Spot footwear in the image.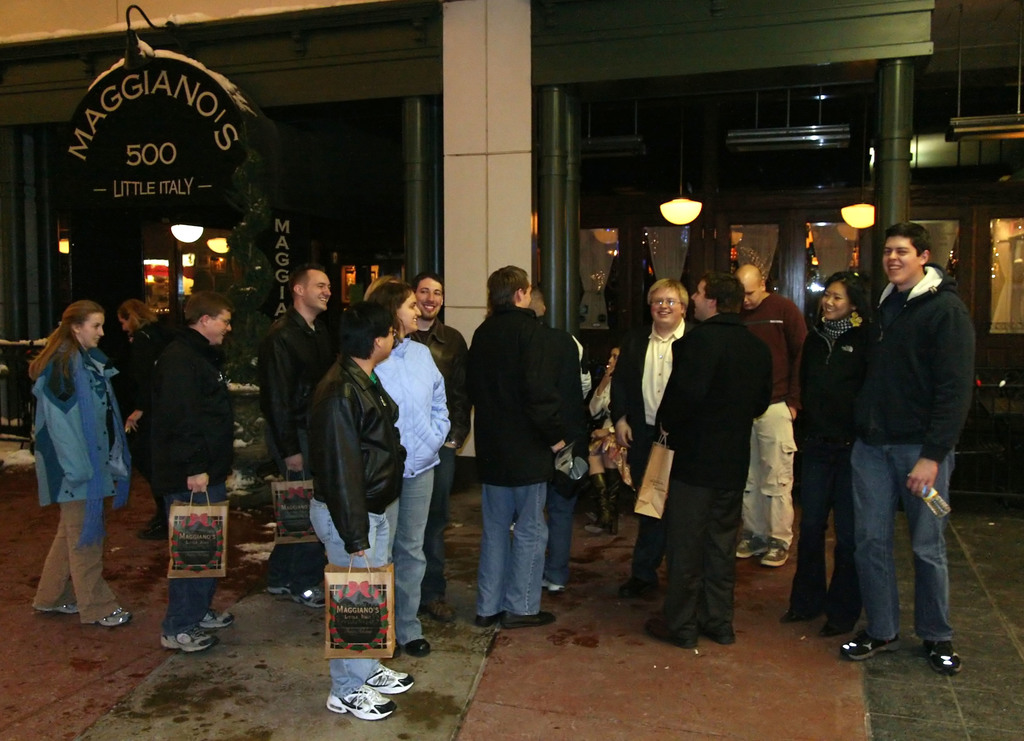
footwear found at <bbox>42, 599, 81, 622</bbox>.
